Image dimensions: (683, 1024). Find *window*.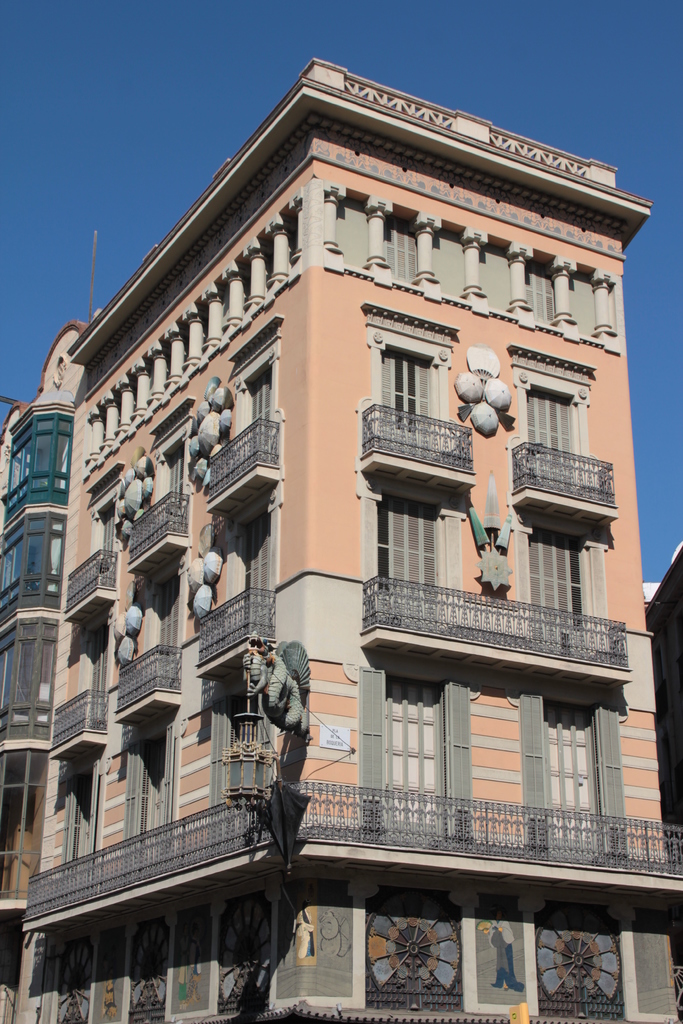
bbox=[522, 268, 558, 317].
